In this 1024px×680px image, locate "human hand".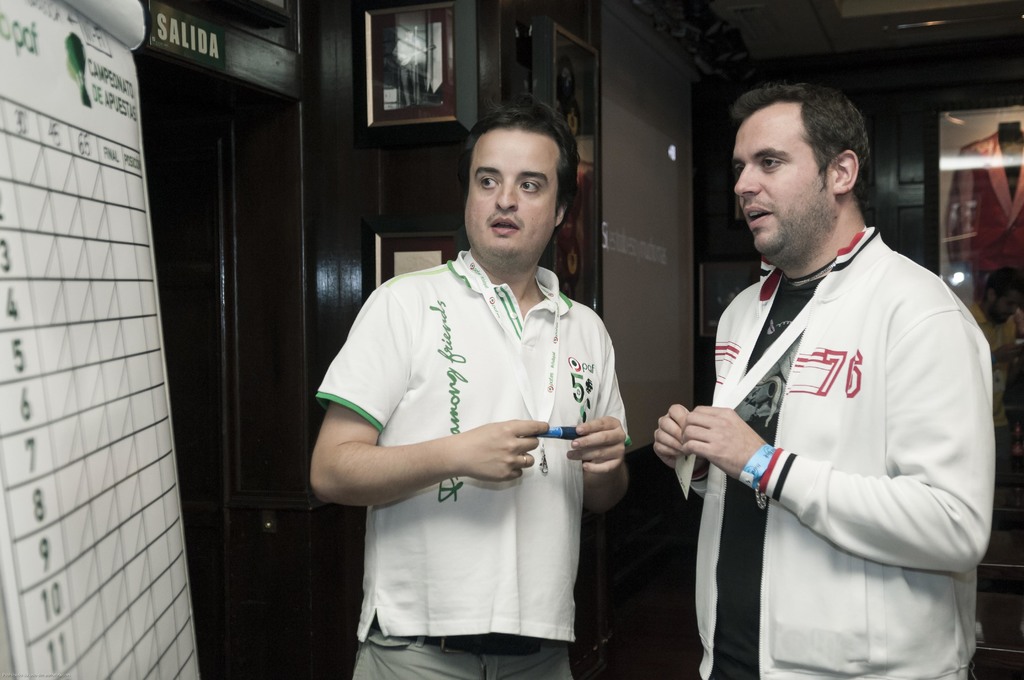
Bounding box: left=653, top=403, right=710, bottom=475.
